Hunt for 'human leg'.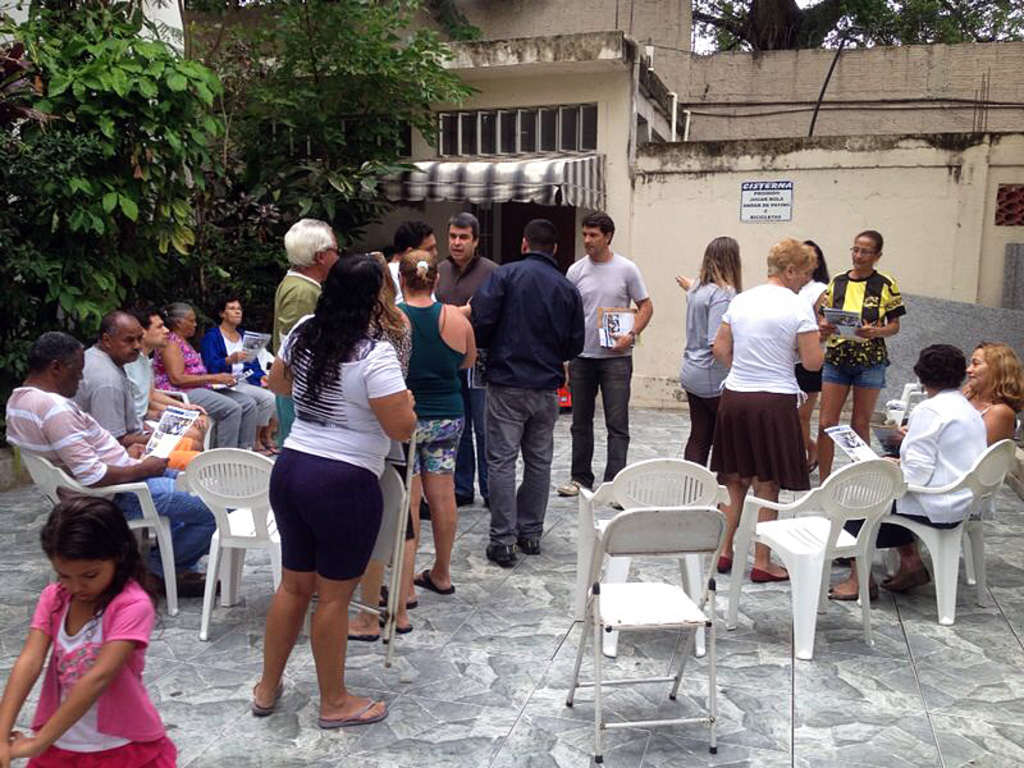
Hunted down at x1=817 y1=366 x2=851 y2=481.
